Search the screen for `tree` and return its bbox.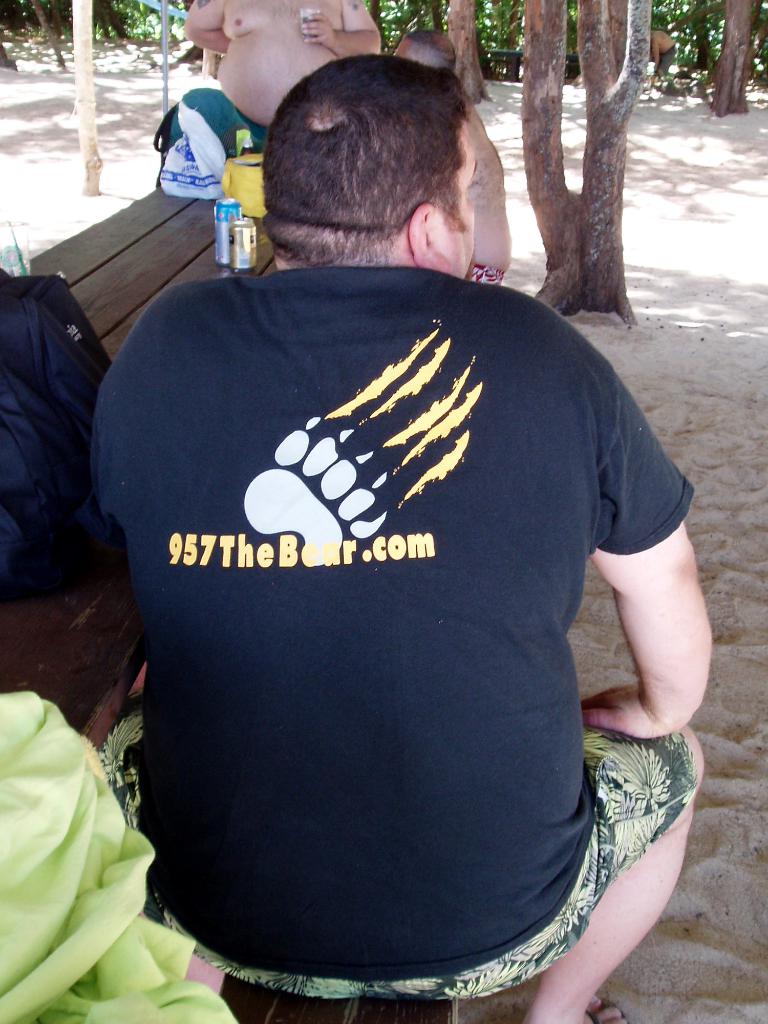
Found: Rect(73, 0, 105, 197).
